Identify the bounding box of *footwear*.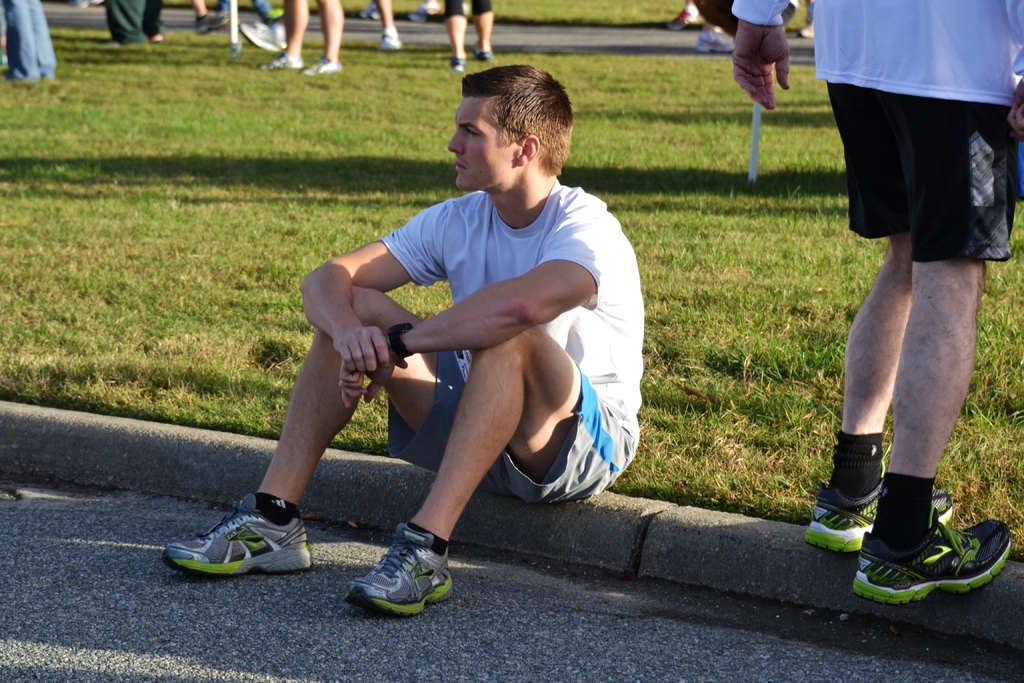
box=[454, 52, 463, 73].
